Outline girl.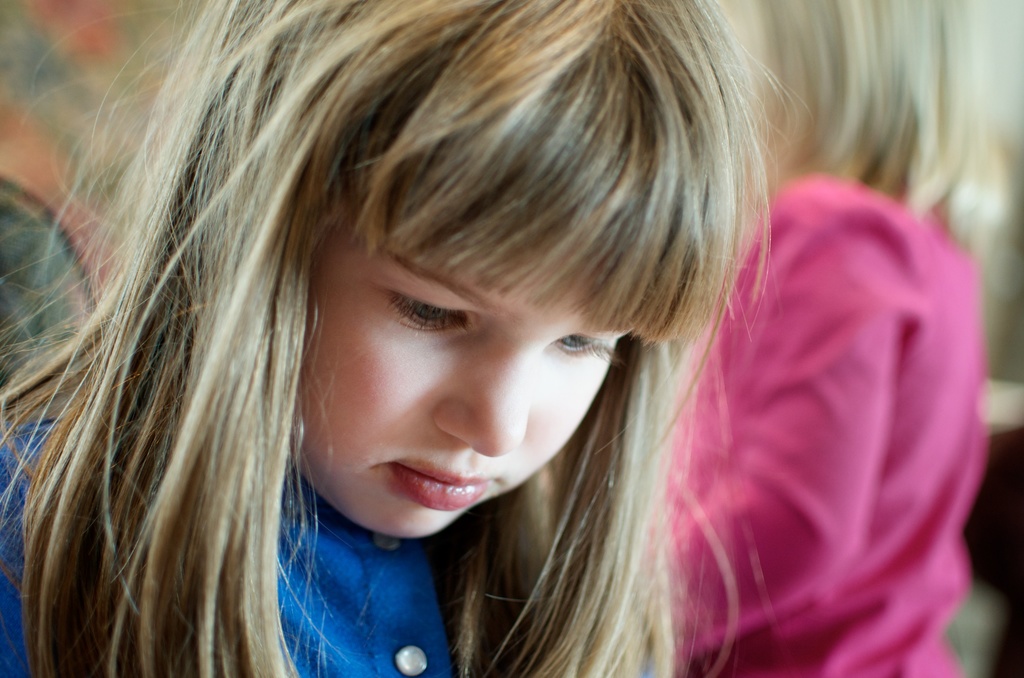
Outline: l=683, t=0, r=996, b=677.
